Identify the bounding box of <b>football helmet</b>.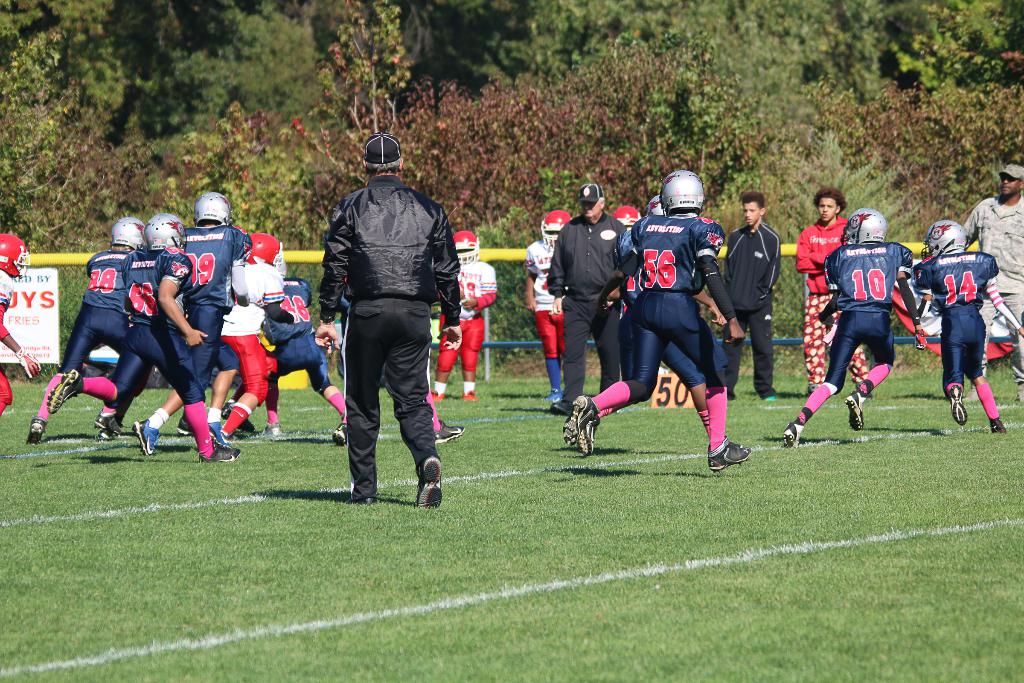
(111, 215, 145, 249).
